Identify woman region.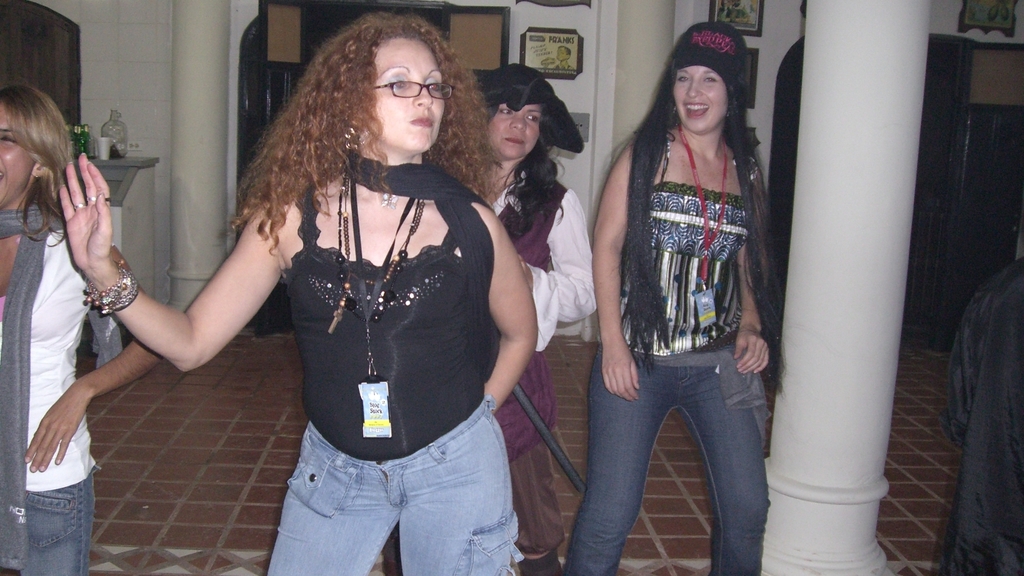
Region: select_region(0, 71, 162, 575).
